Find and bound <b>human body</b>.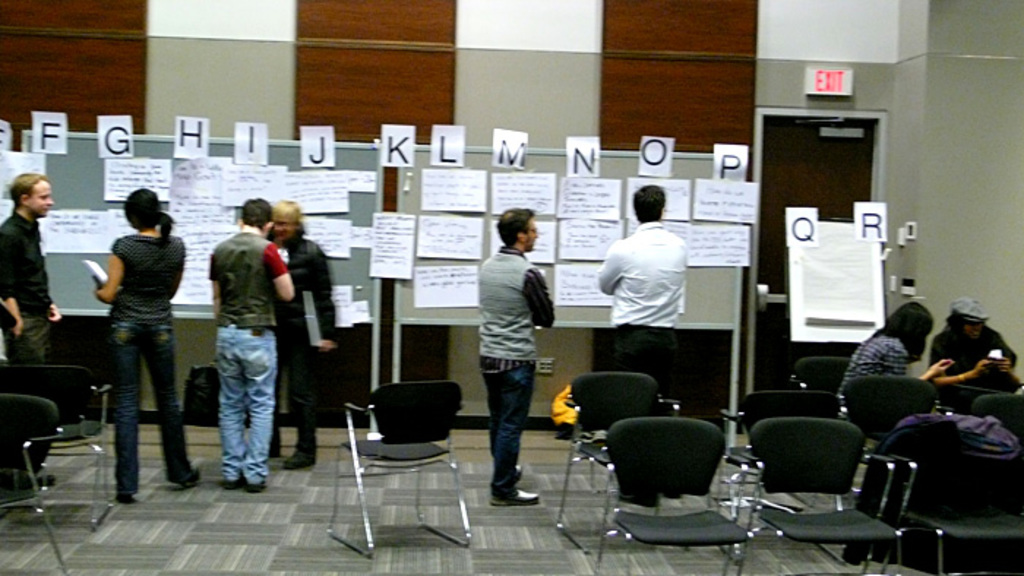
Bound: crop(475, 244, 554, 520).
